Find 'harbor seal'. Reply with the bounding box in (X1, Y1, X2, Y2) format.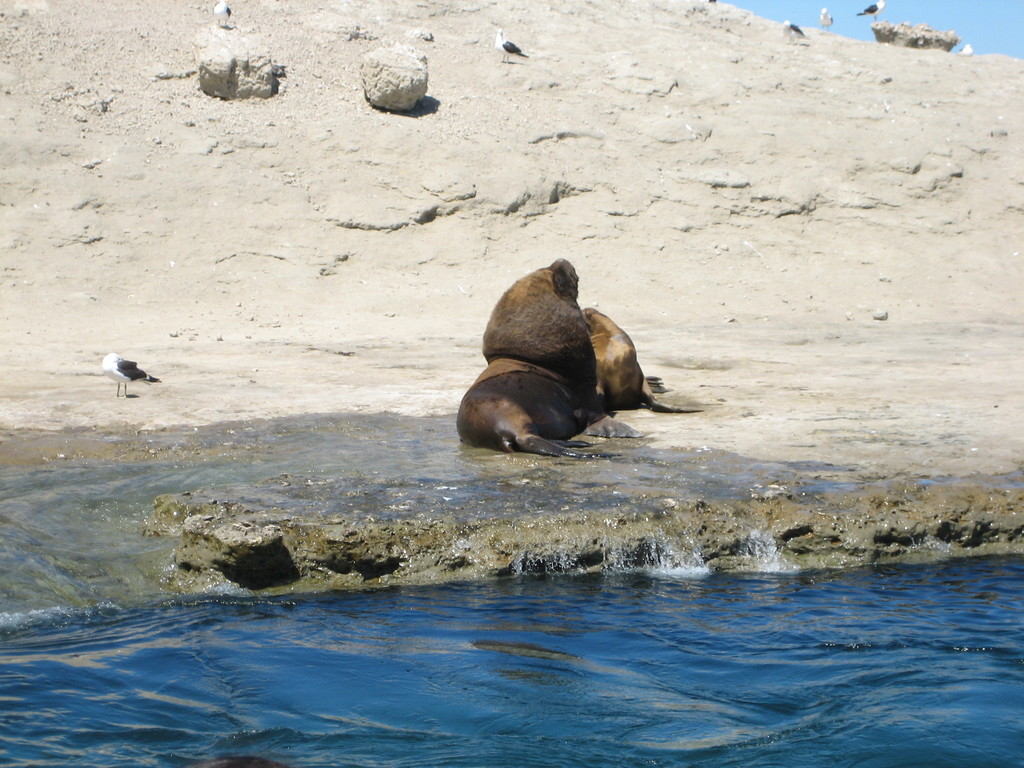
(586, 307, 703, 419).
